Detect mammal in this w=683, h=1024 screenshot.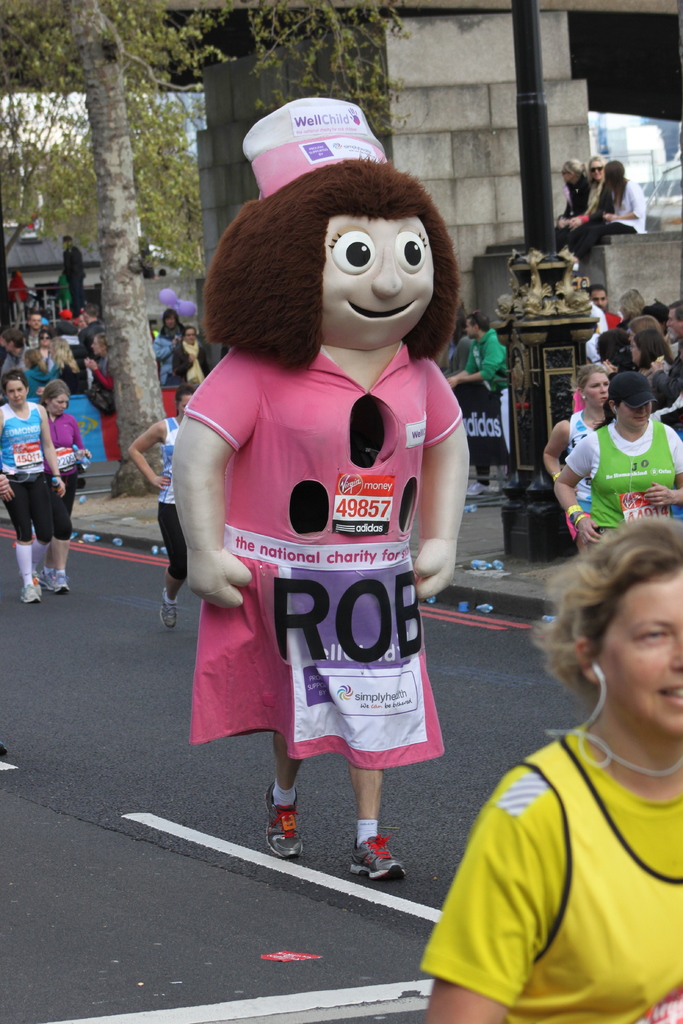
Detection: x1=648 y1=336 x2=682 y2=432.
